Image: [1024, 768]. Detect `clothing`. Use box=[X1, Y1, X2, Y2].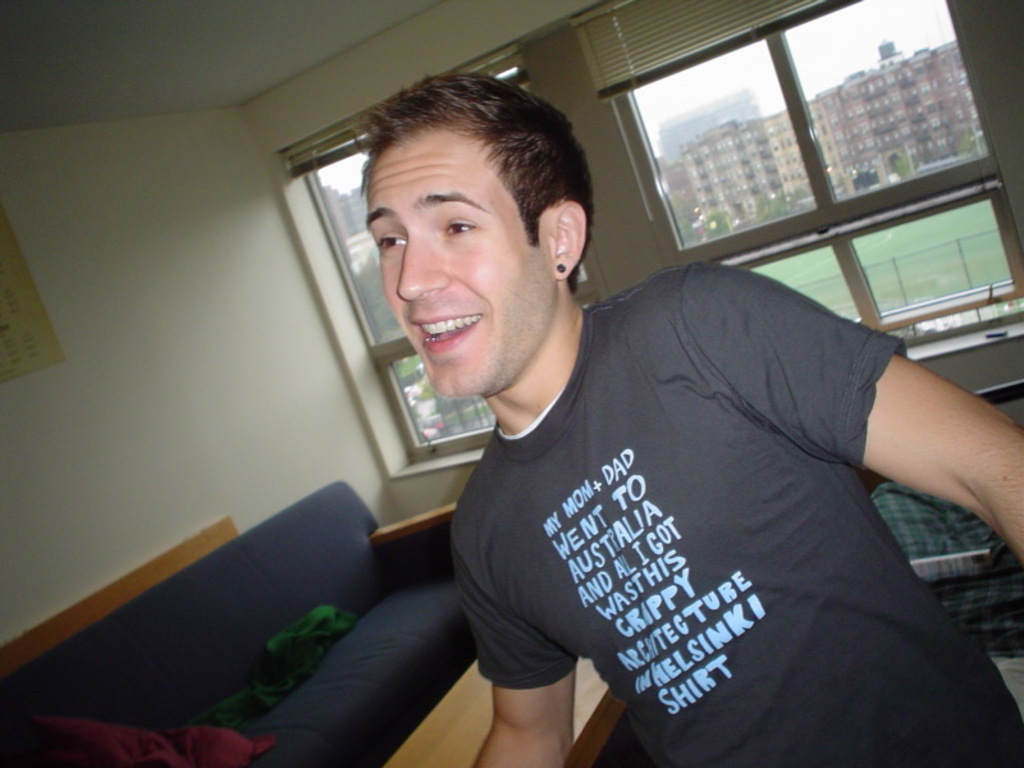
box=[451, 264, 1023, 767].
